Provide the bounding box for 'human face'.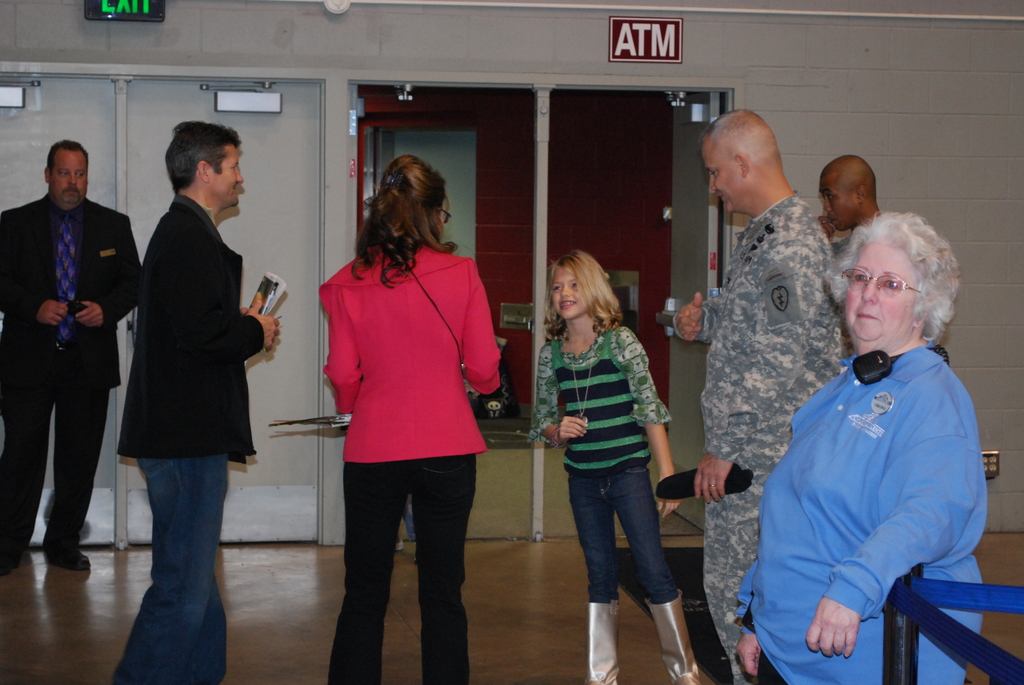
554 264 593 317.
